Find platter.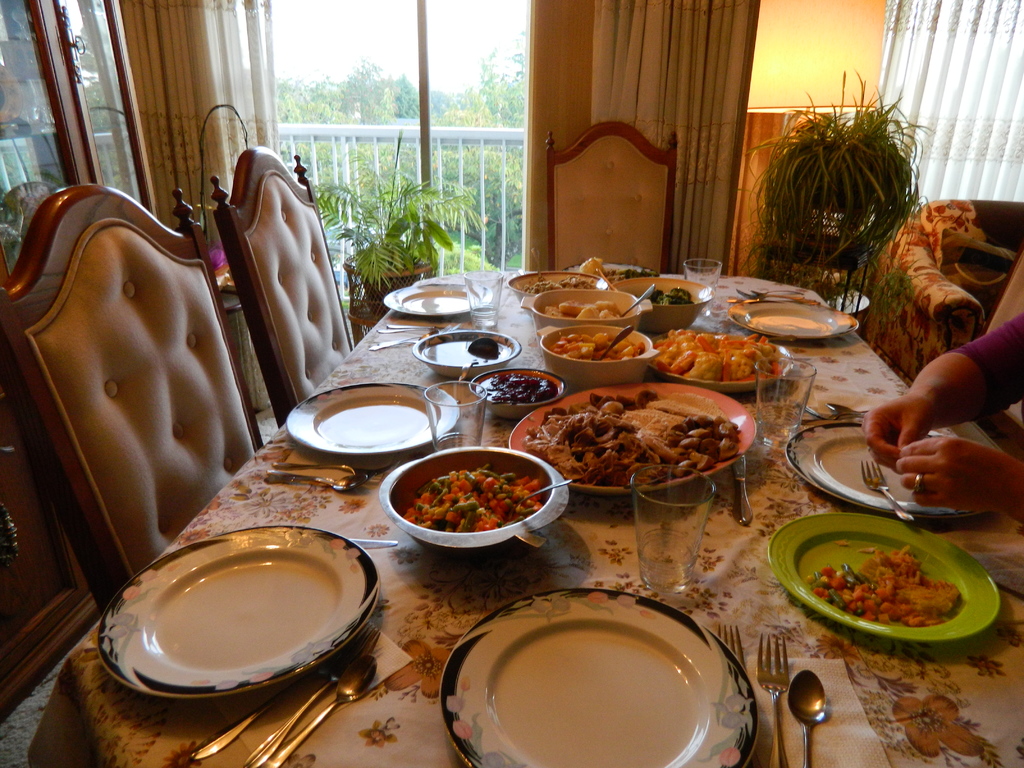
locate(442, 590, 760, 767).
